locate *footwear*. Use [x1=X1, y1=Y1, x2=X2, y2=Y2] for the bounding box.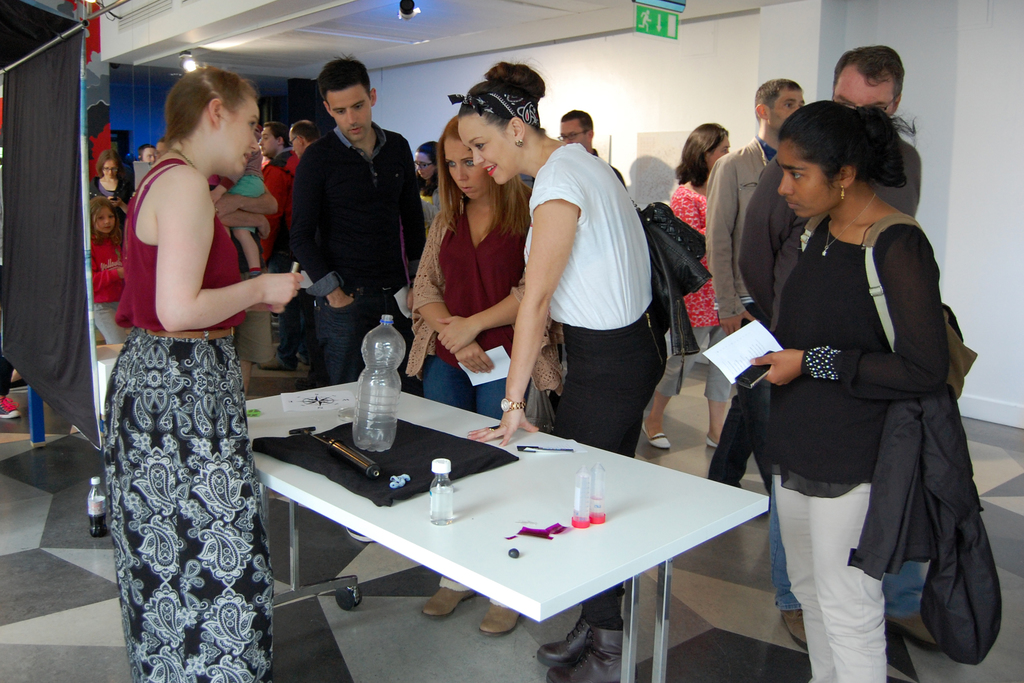
[x1=535, y1=616, x2=588, y2=672].
